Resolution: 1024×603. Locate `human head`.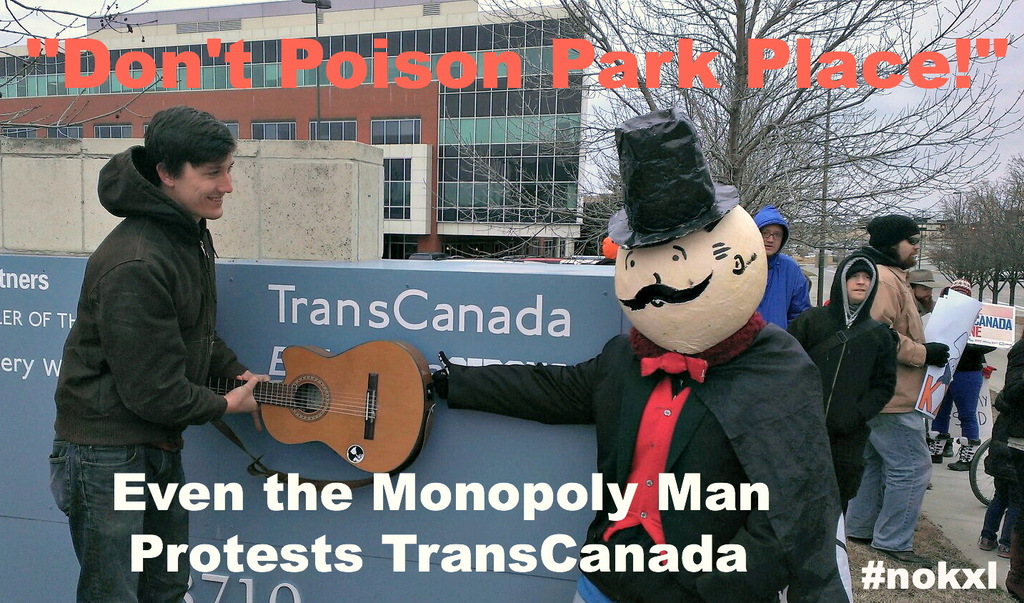
950 279 975 293.
